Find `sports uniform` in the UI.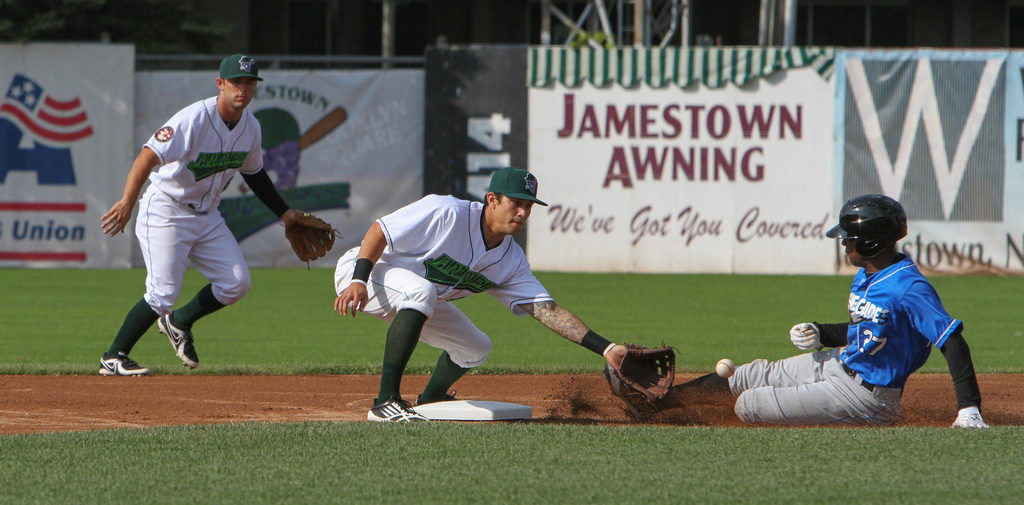
UI element at l=659, t=256, r=988, b=424.
